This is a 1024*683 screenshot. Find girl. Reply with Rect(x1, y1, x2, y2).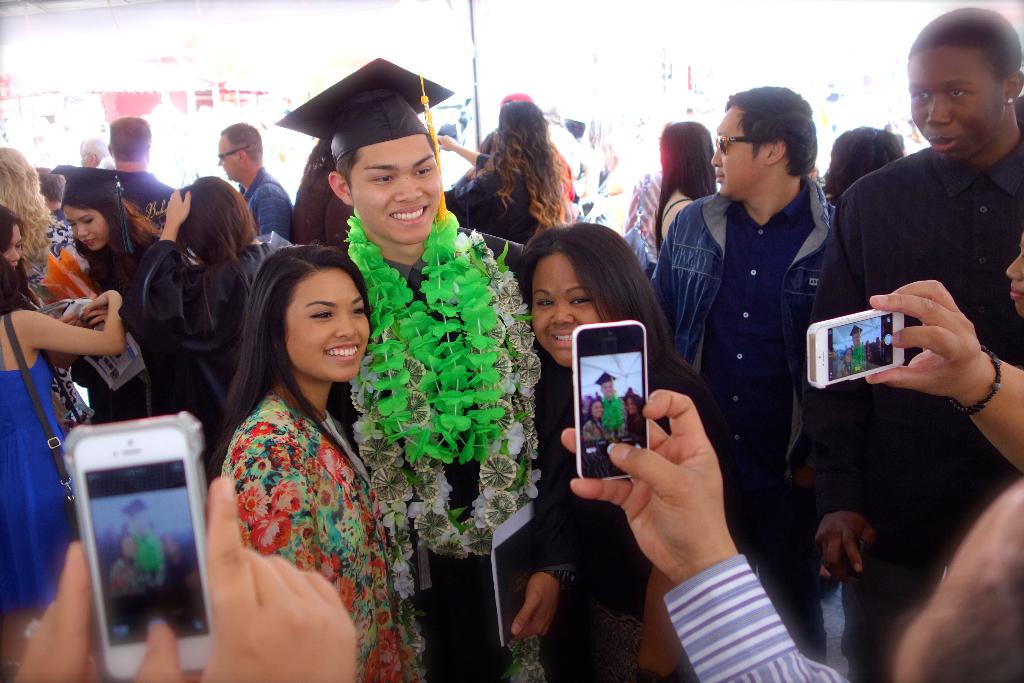
Rect(138, 172, 266, 482).
